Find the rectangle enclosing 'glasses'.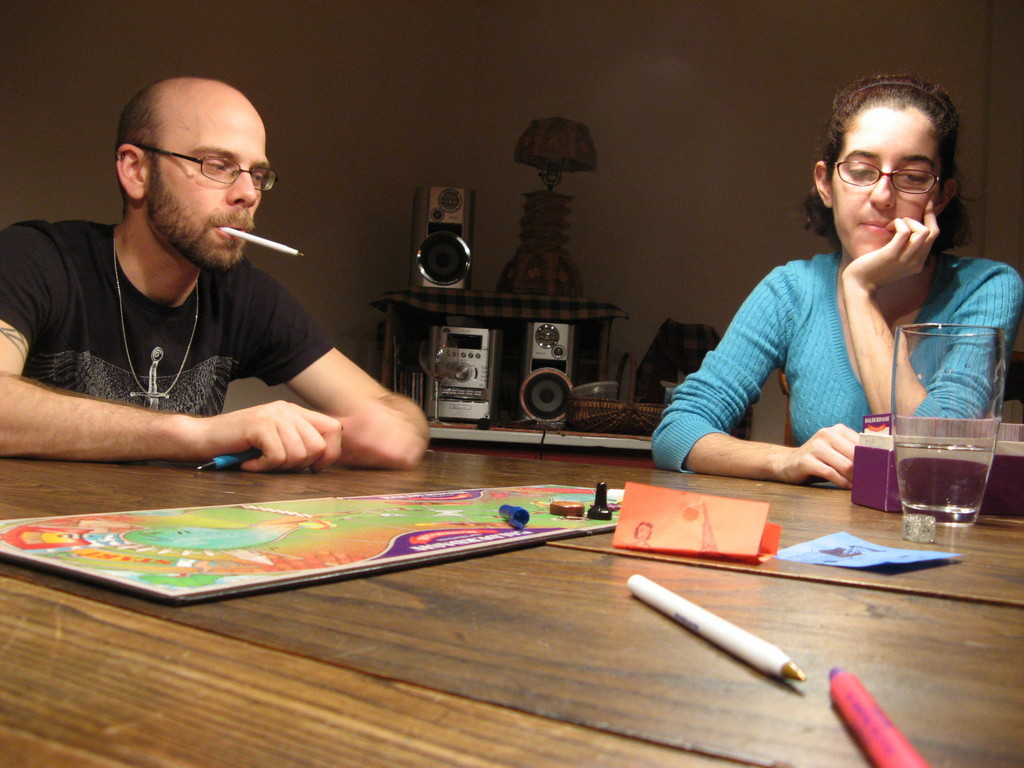
(133, 143, 281, 193).
